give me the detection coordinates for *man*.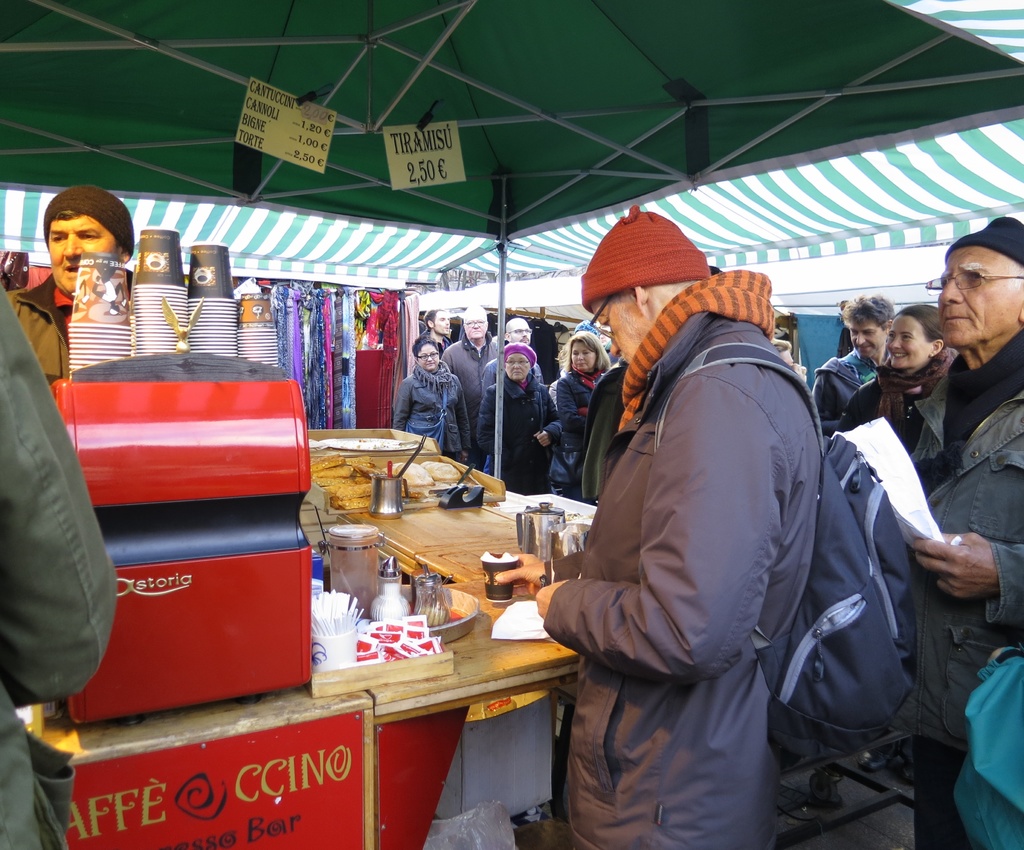
x1=518 y1=217 x2=883 y2=849.
